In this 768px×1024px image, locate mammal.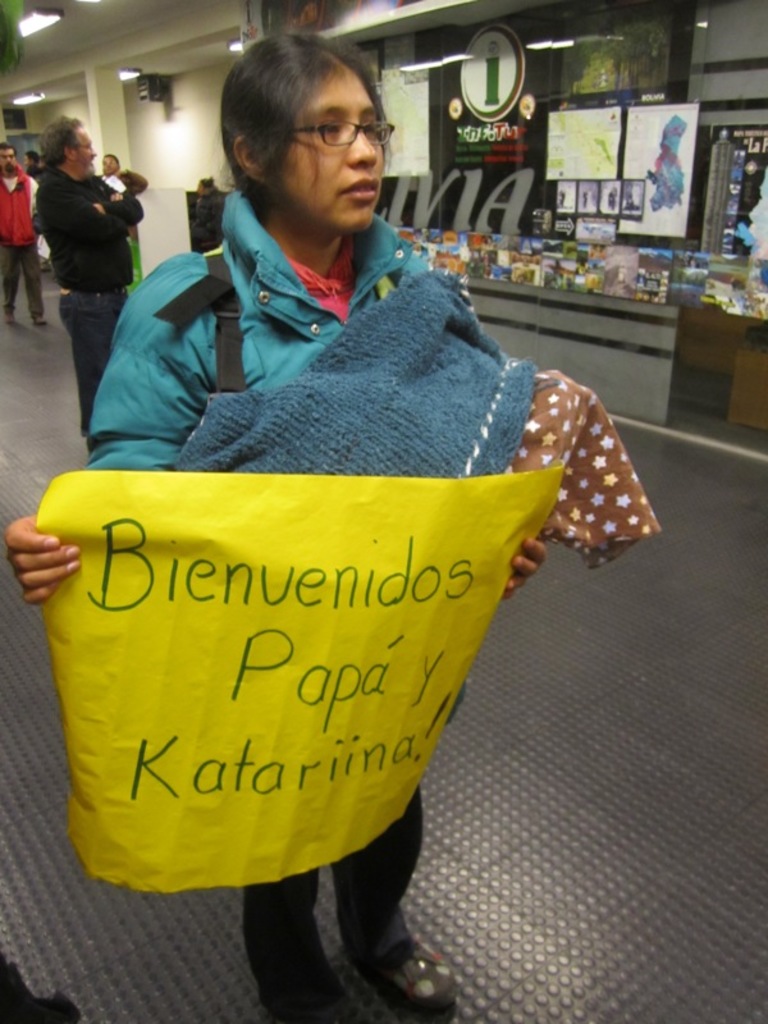
Bounding box: detection(22, 101, 143, 380).
